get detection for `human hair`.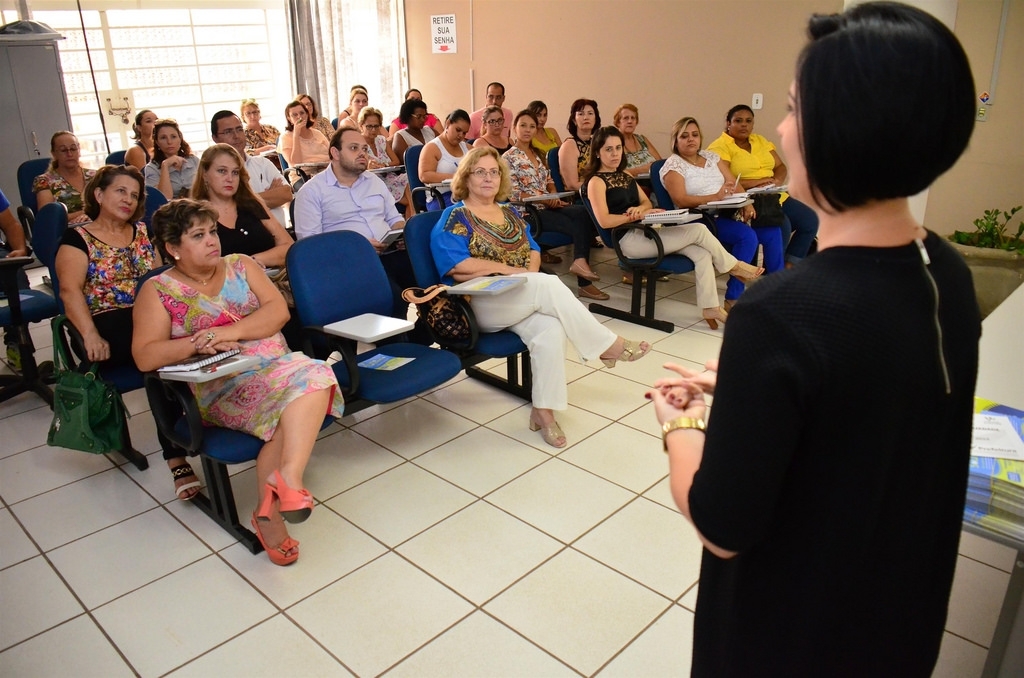
Detection: (left=511, top=108, right=537, bottom=128).
